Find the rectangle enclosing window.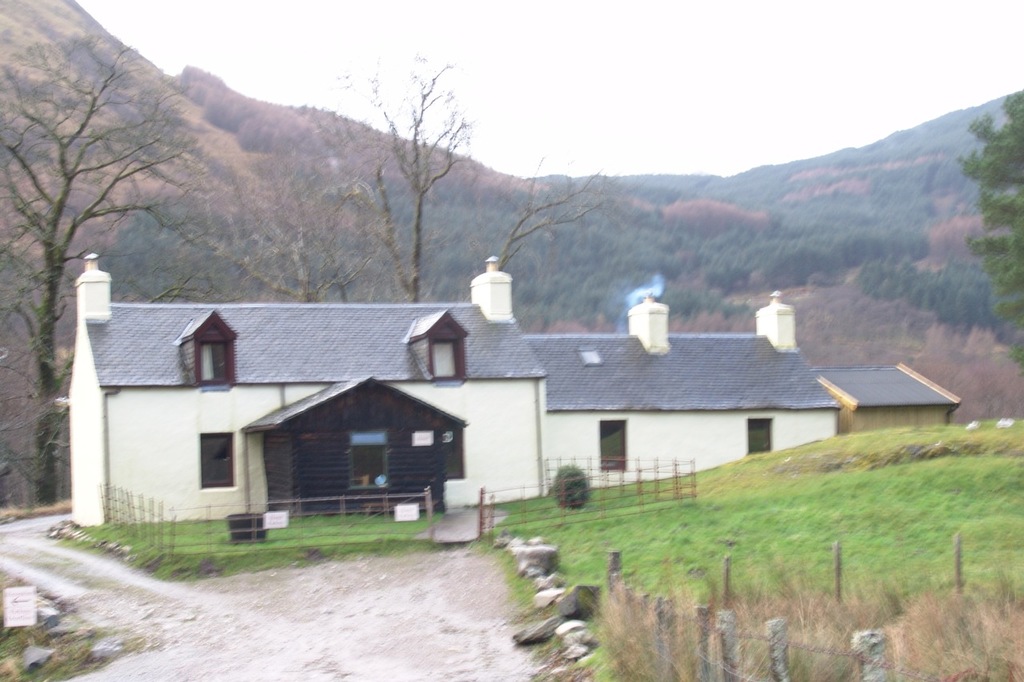
[745, 415, 776, 457].
